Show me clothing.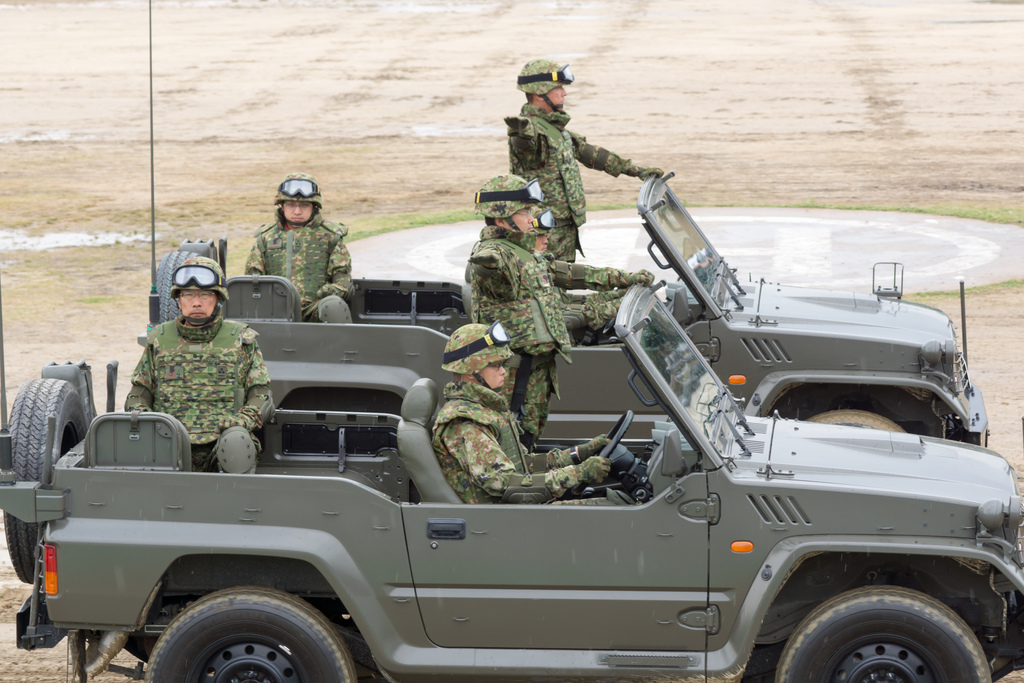
clothing is here: {"x1": 243, "y1": 211, "x2": 358, "y2": 323}.
